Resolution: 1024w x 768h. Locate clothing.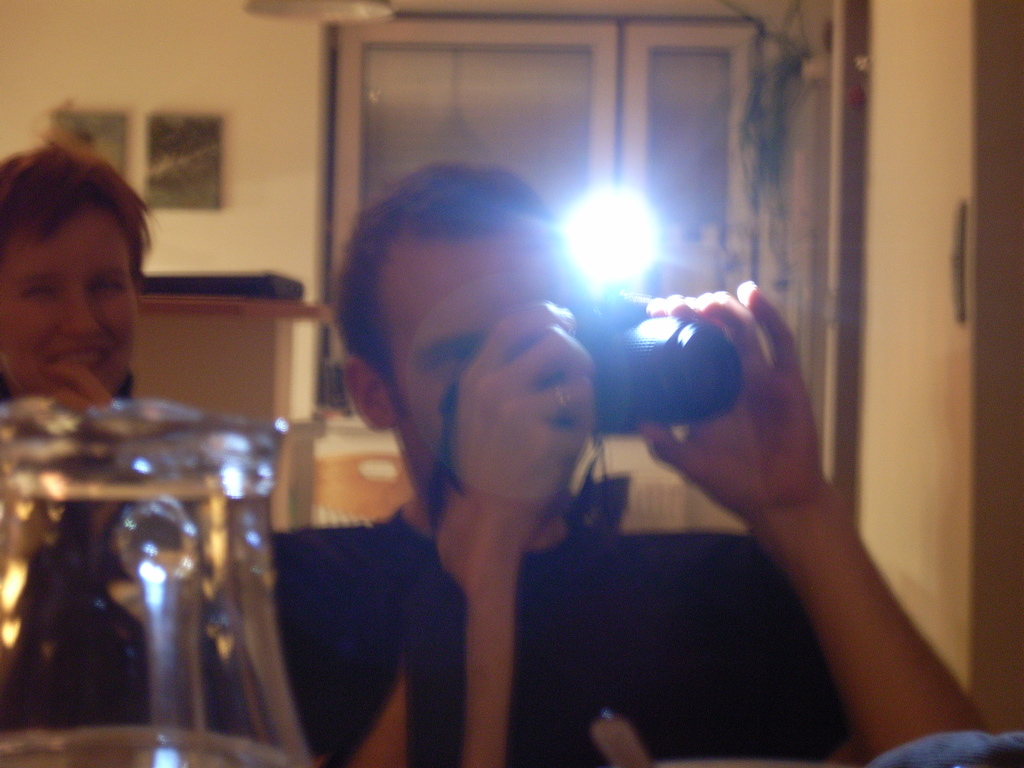
868:730:1023:767.
